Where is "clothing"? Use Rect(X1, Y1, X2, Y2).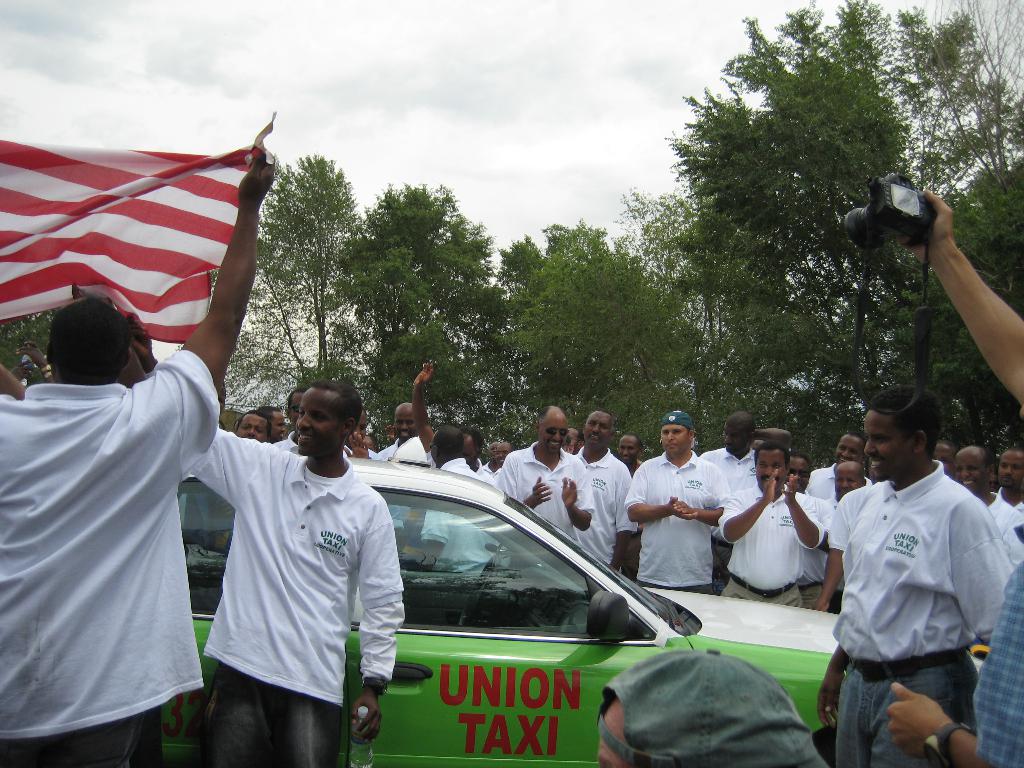
Rect(490, 435, 594, 588).
